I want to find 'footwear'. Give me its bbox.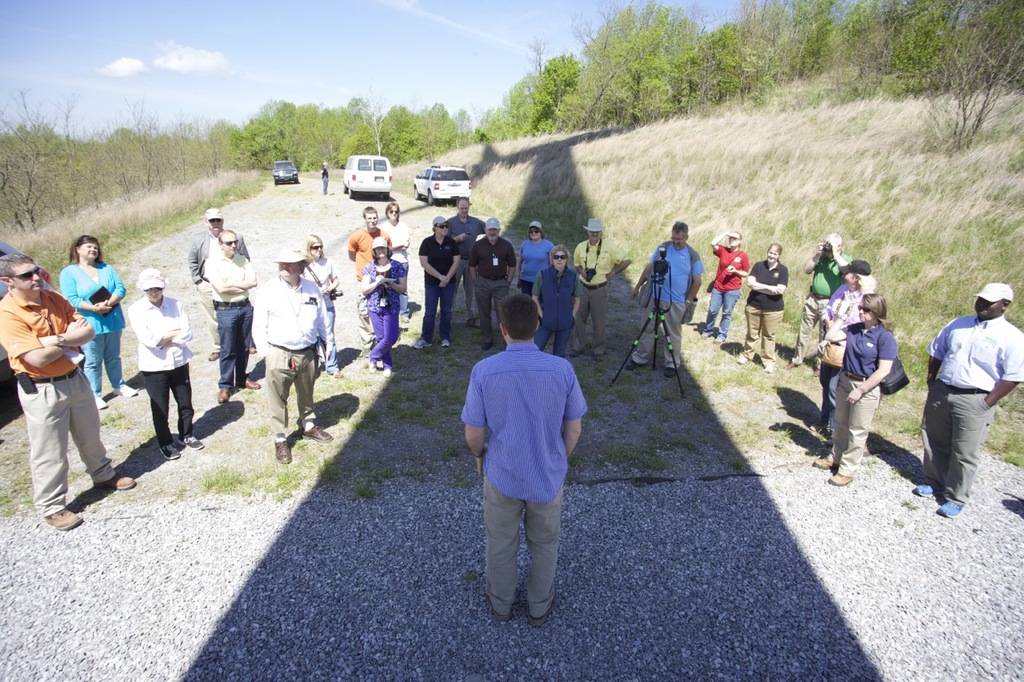
912:481:942:500.
